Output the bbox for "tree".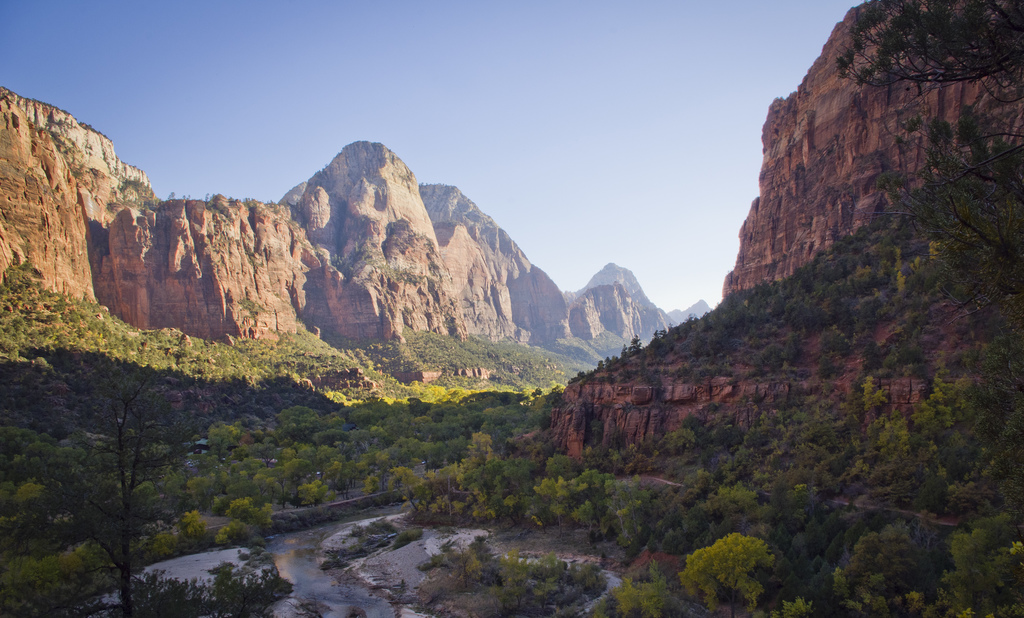
box(502, 459, 525, 499).
